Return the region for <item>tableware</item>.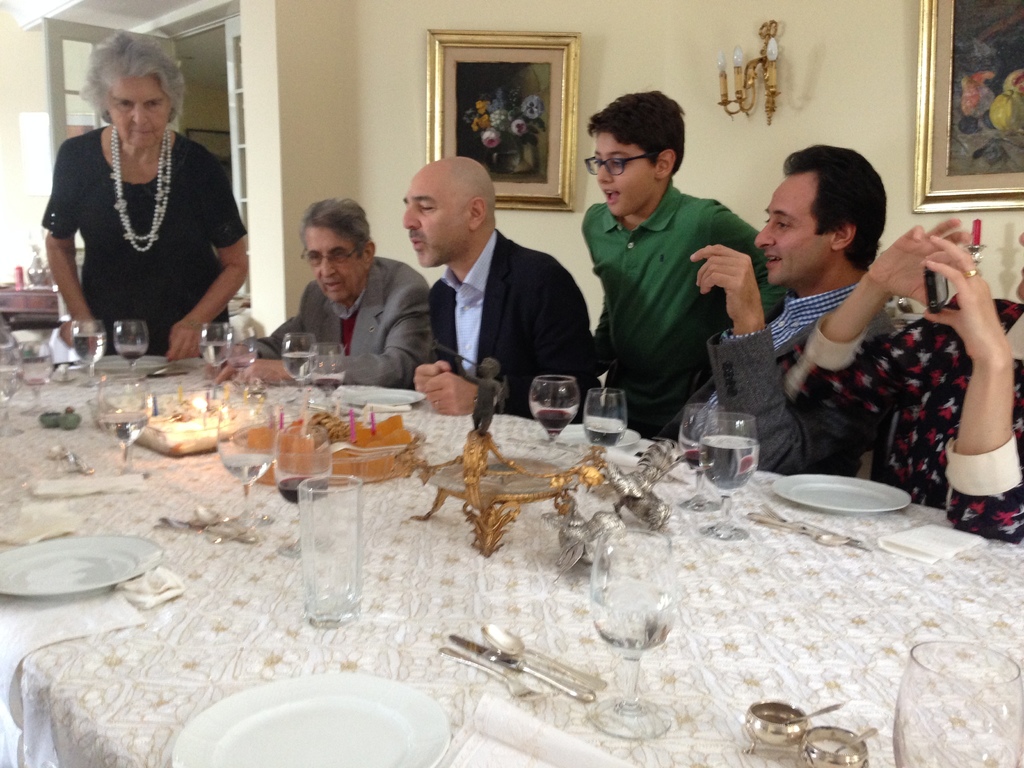
<box>199,316,239,386</box>.
